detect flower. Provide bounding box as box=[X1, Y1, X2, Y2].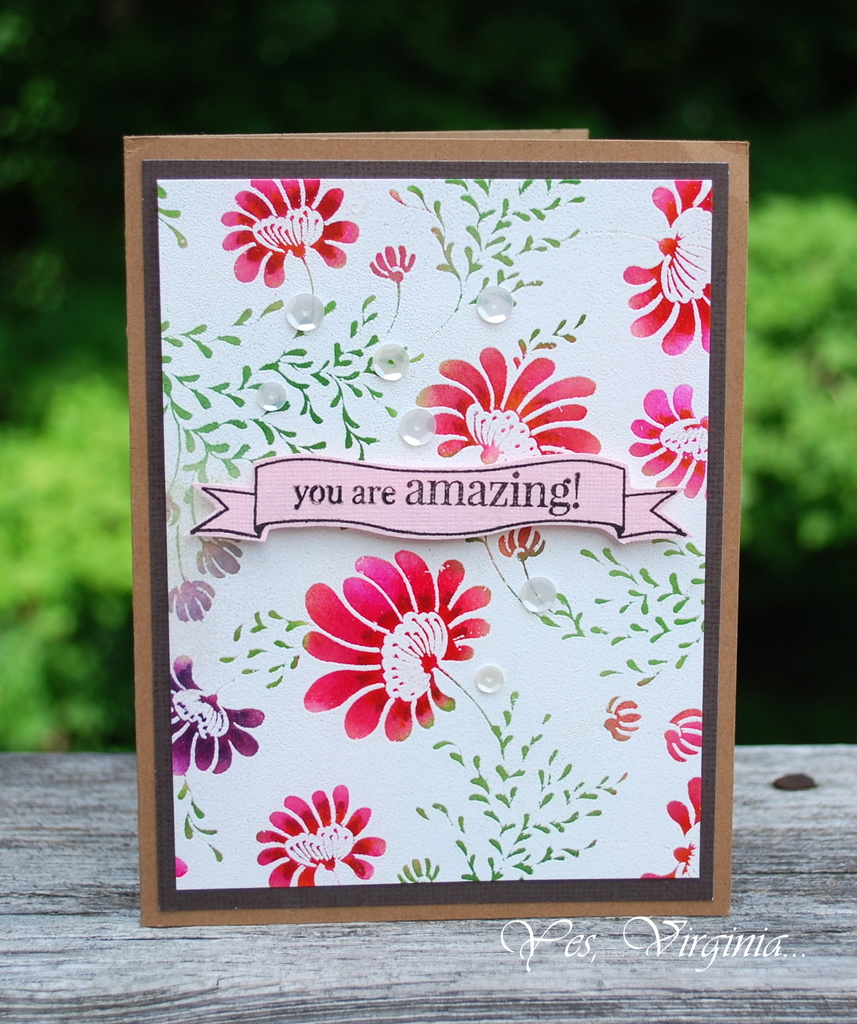
box=[629, 180, 720, 352].
